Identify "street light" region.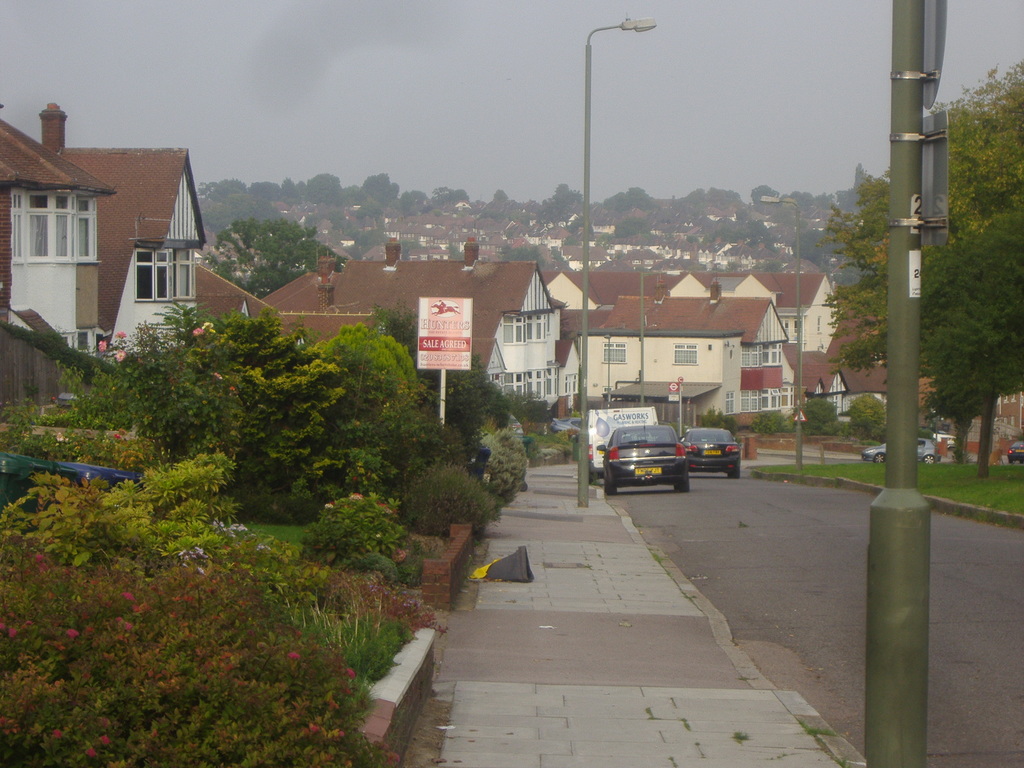
Region: box=[762, 196, 801, 474].
